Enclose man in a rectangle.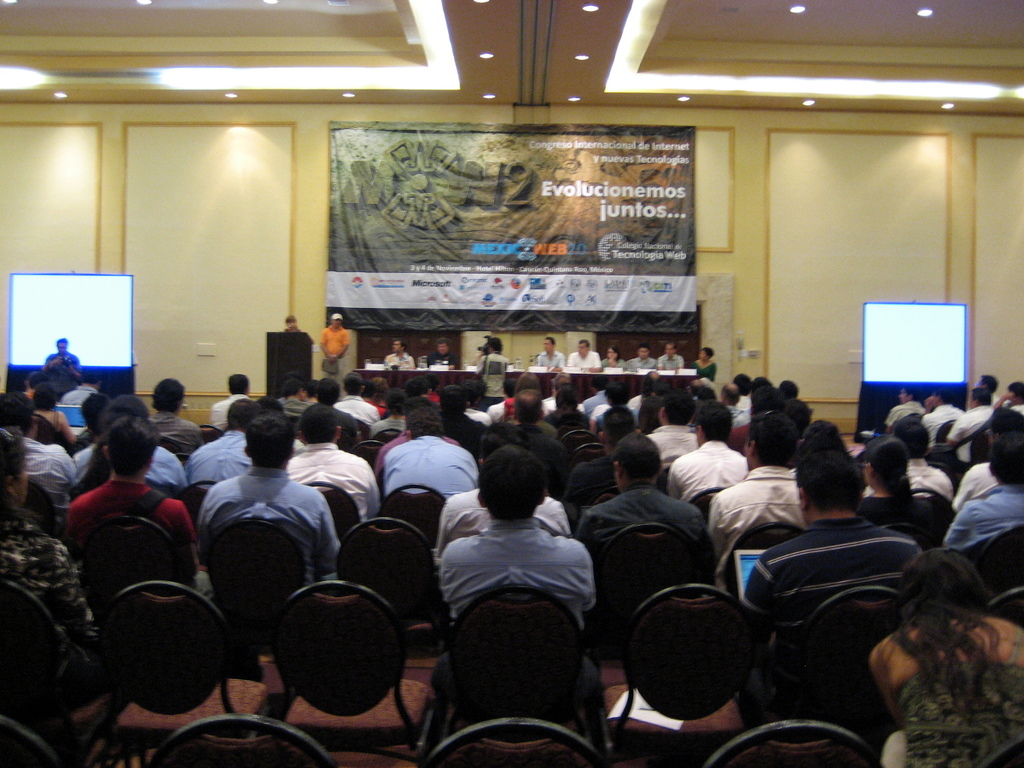
pyautogui.locateOnScreen(684, 348, 719, 399).
